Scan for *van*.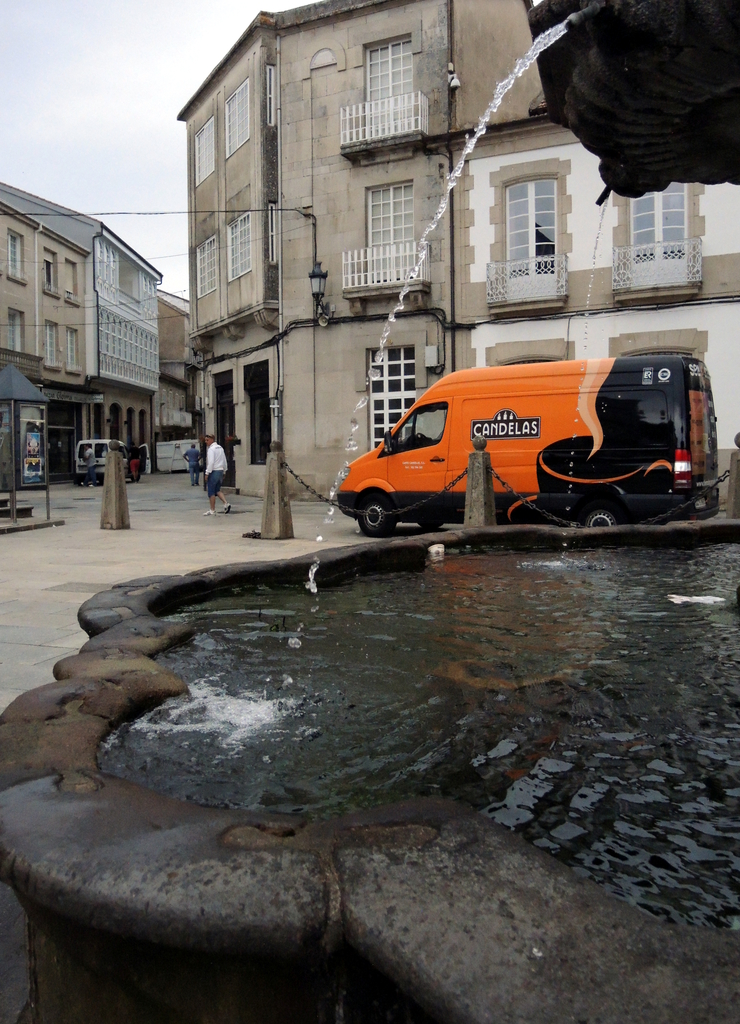
Scan result: locate(64, 436, 152, 491).
